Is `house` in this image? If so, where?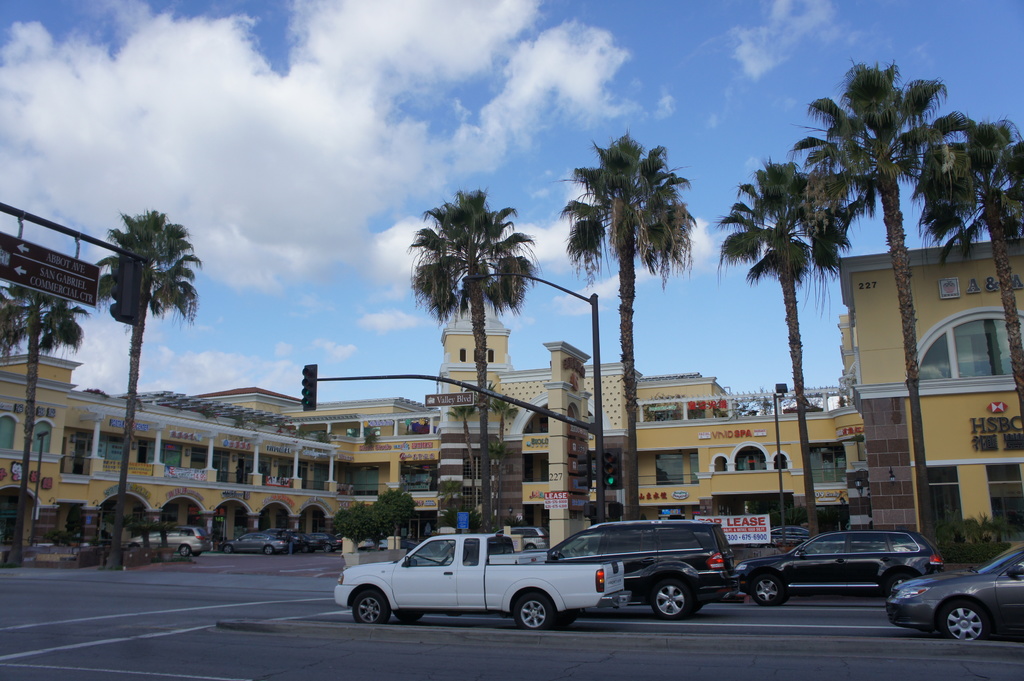
Yes, at 826:252:1020:549.
